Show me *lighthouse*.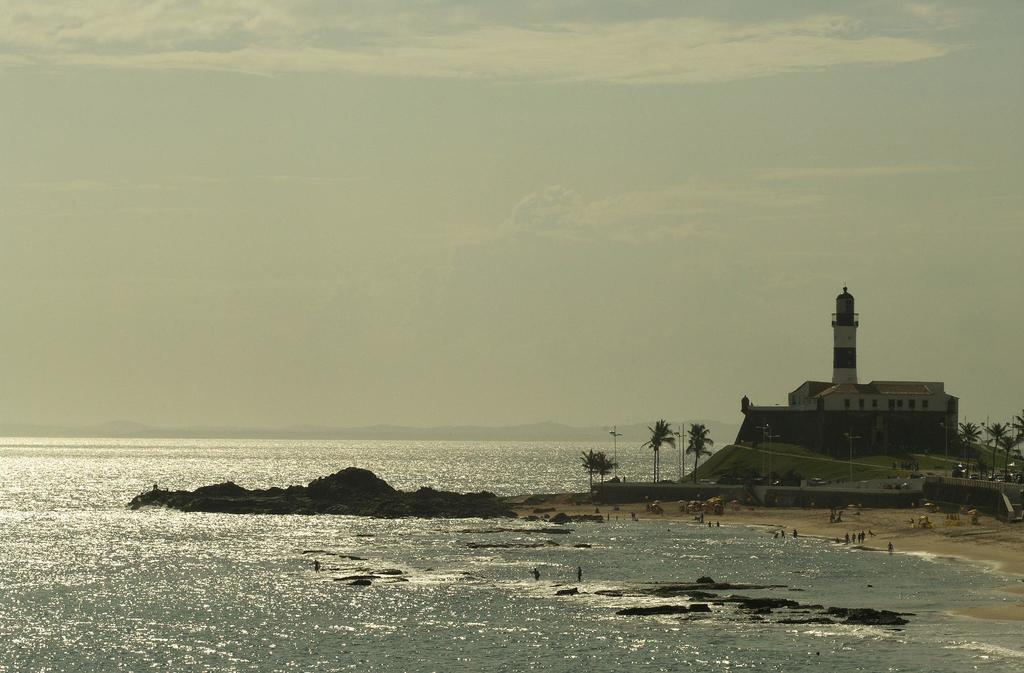
*lighthouse* is here: box=[828, 280, 860, 385].
